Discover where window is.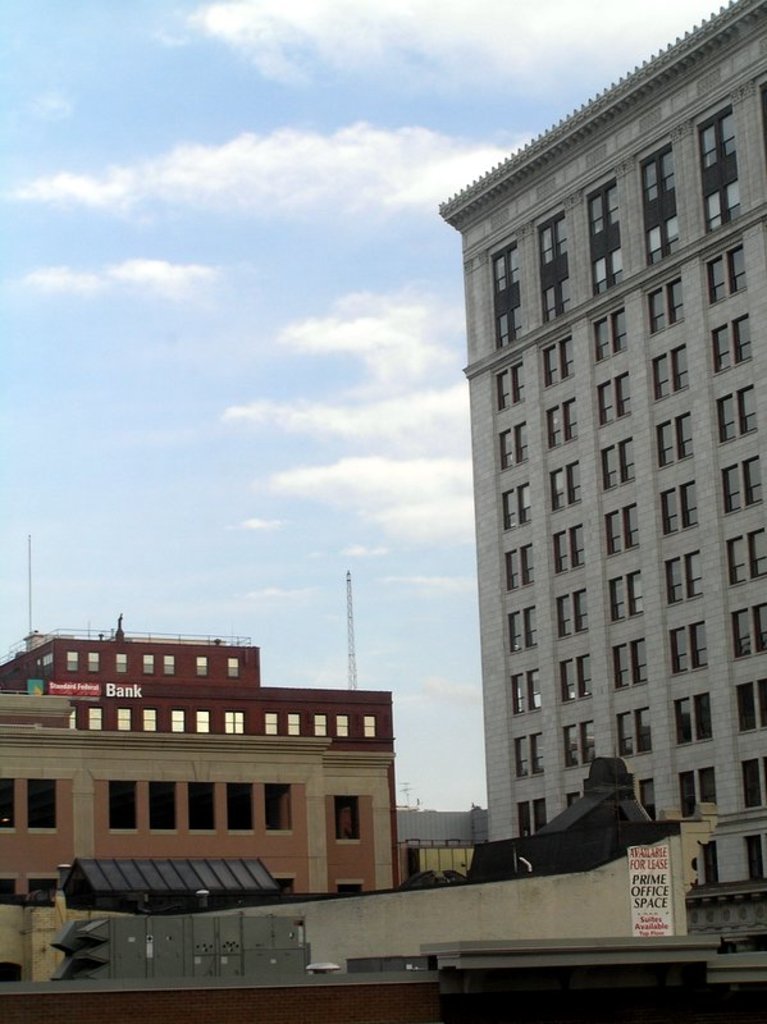
Discovered at [508, 668, 543, 713].
